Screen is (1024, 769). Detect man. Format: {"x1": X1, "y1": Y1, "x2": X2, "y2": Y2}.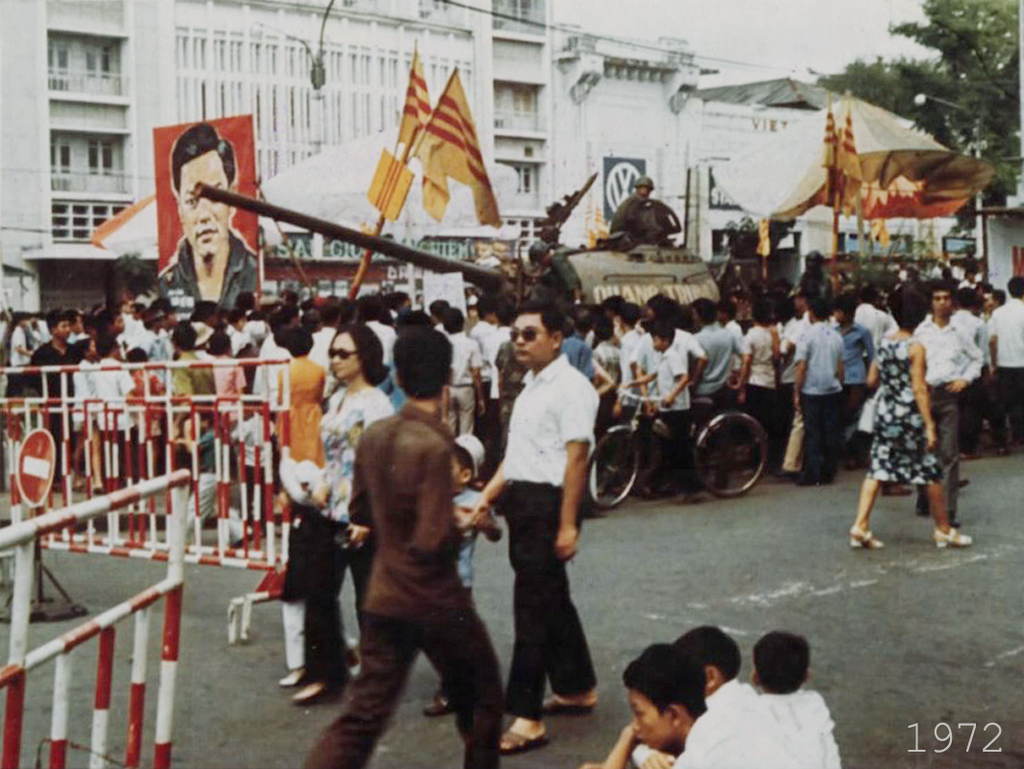
{"x1": 473, "y1": 304, "x2": 486, "y2": 362}.
